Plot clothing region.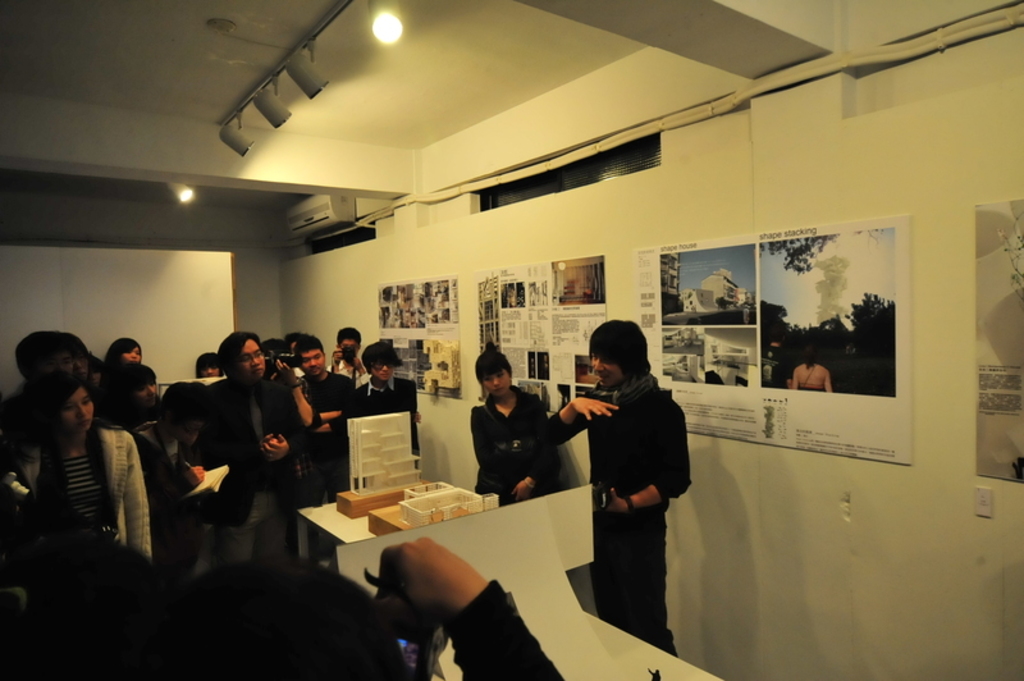
Plotted at (475, 387, 559, 502).
